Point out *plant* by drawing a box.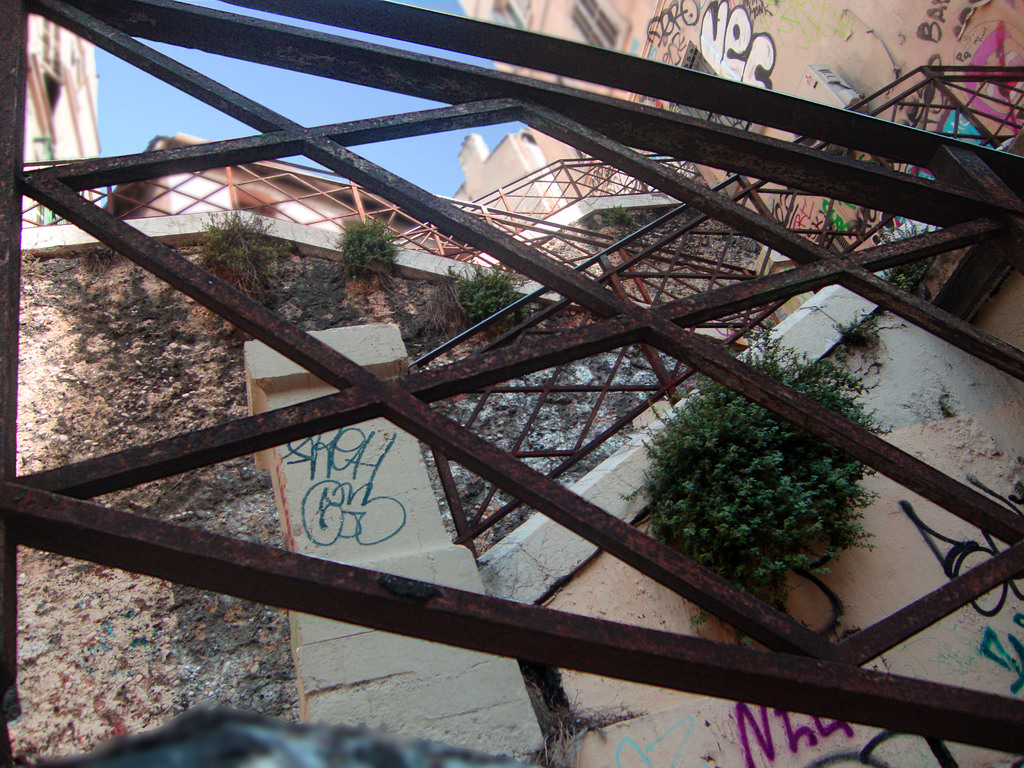
select_region(426, 261, 530, 340).
